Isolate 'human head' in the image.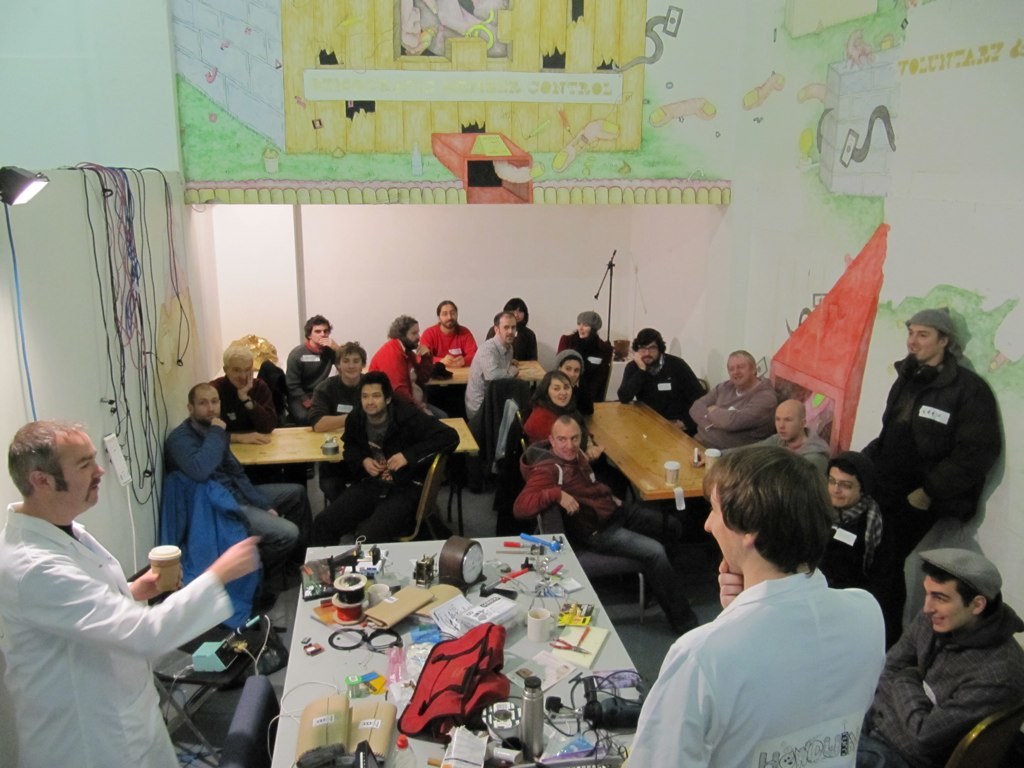
Isolated region: detection(334, 339, 365, 381).
